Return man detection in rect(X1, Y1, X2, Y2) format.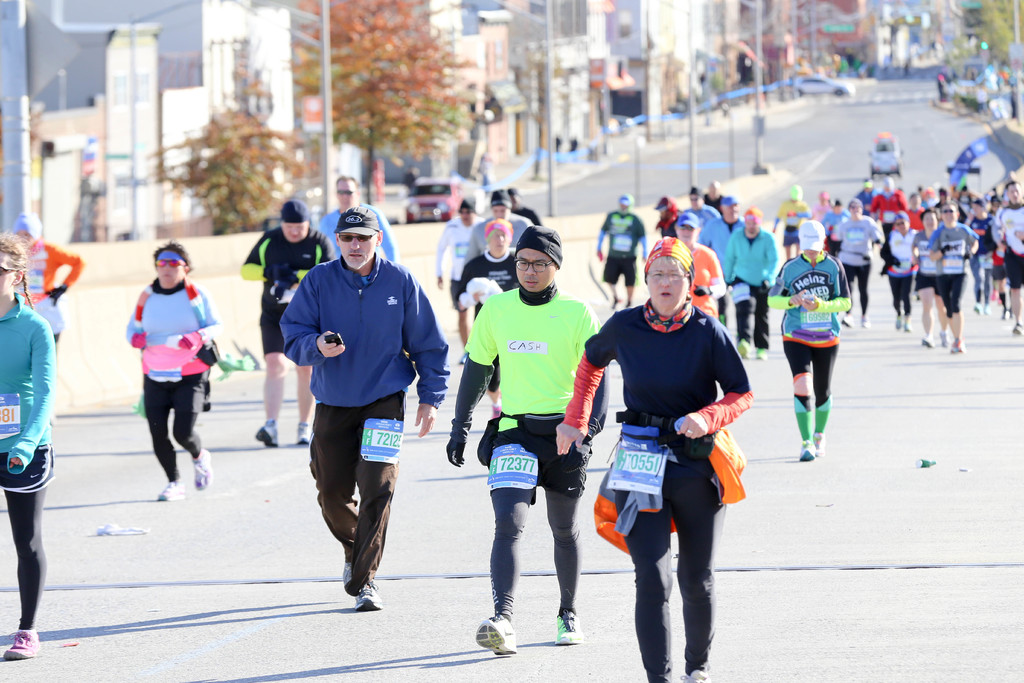
rect(995, 180, 1023, 336).
